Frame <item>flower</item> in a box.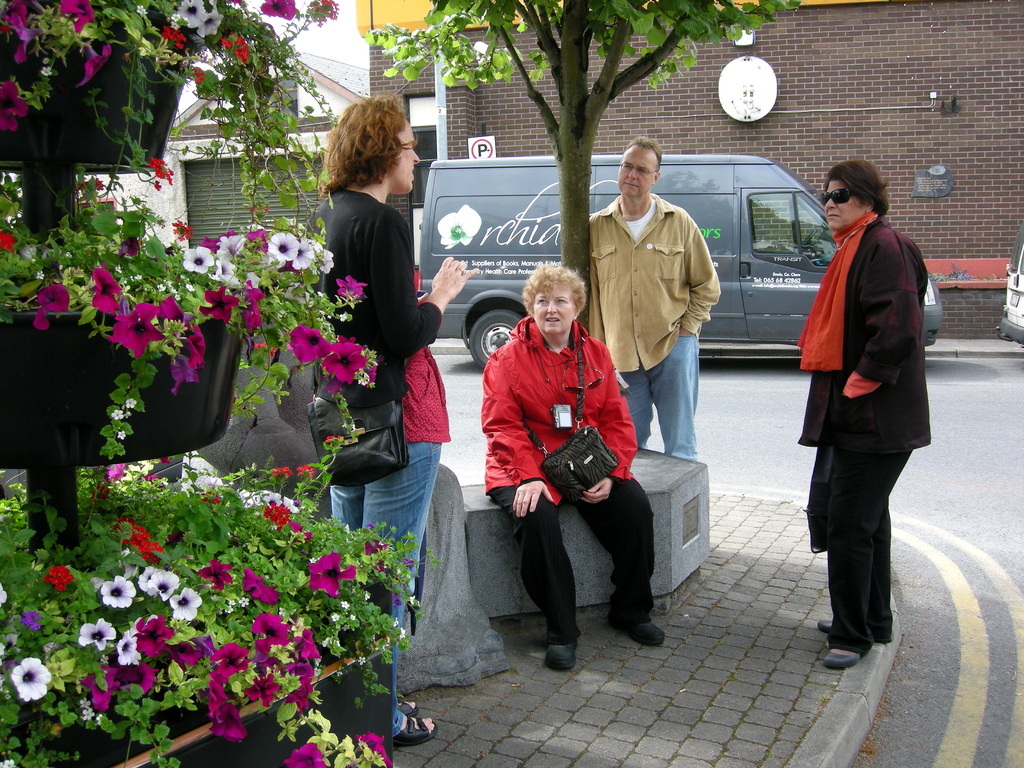
left=2, top=230, right=18, bottom=252.
